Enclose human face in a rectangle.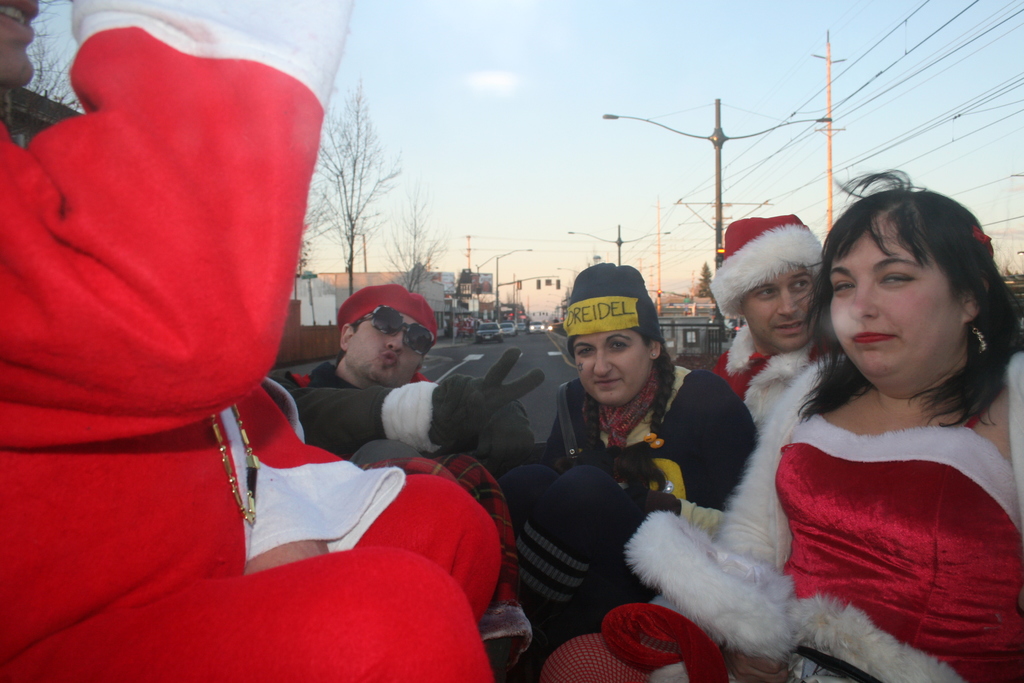
(742, 277, 820, 350).
